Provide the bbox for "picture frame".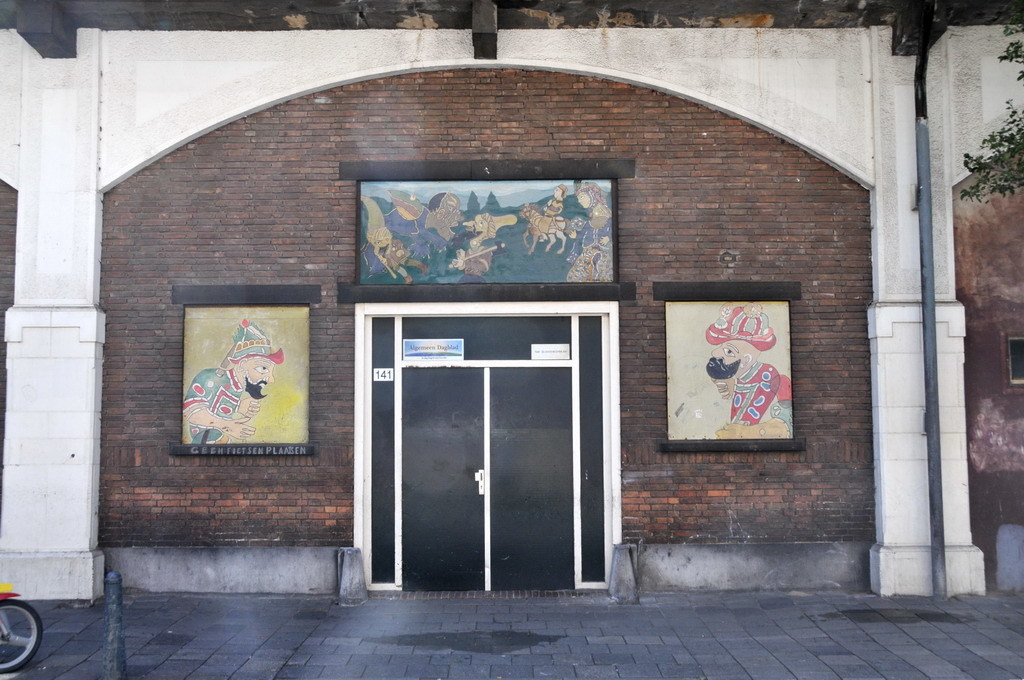
663 297 796 441.
